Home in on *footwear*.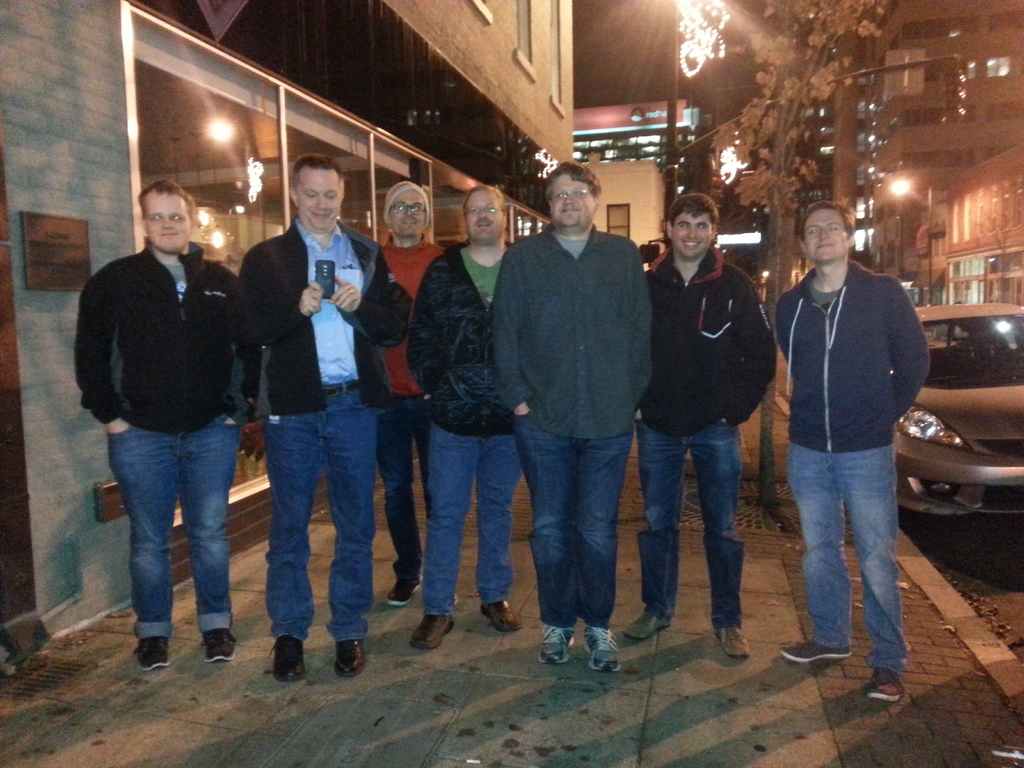
Homed in at pyautogui.locateOnScreen(132, 636, 170, 675).
